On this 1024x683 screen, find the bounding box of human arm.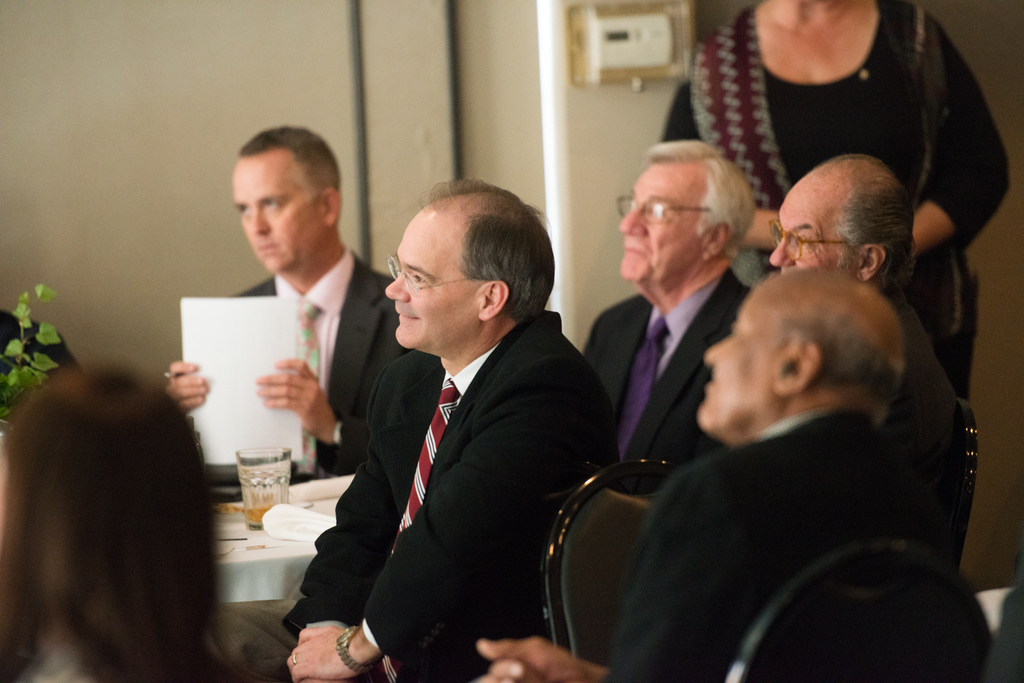
Bounding box: x1=285, y1=405, x2=550, y2=682.
